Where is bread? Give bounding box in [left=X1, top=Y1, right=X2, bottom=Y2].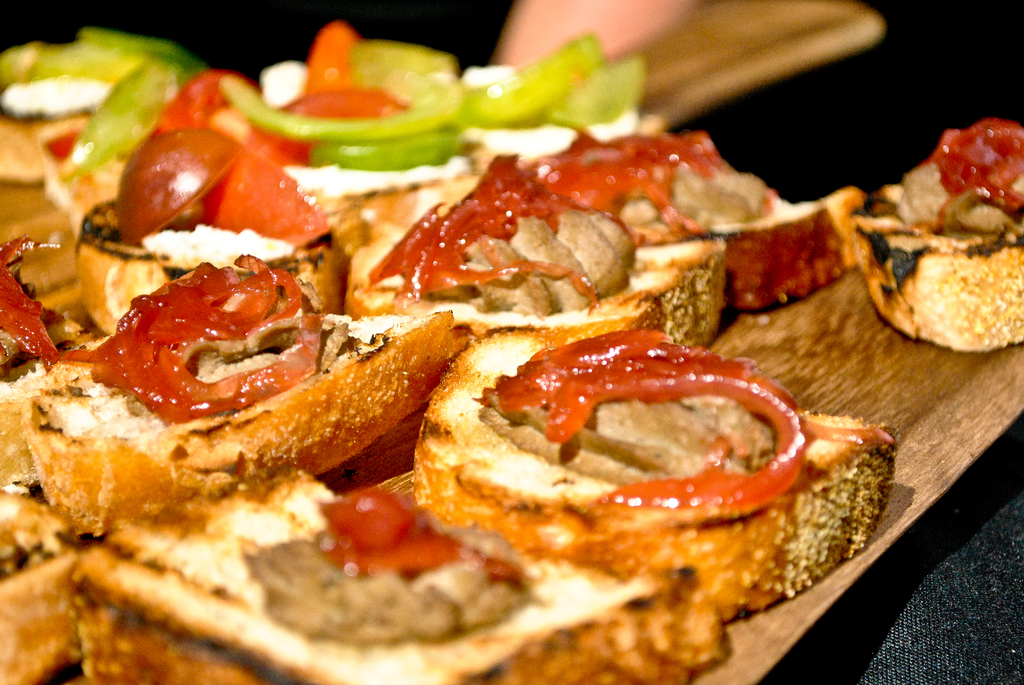
[left=406, top=323, right=862, bottom=638].
